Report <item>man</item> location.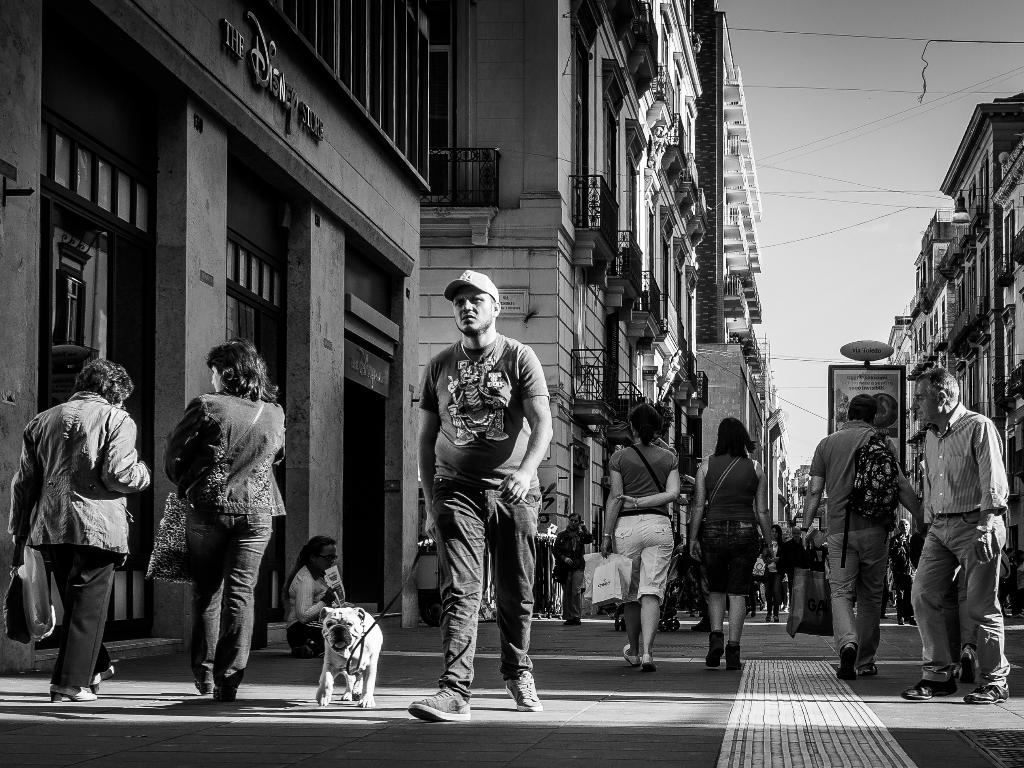
Report: (904, 372, 1011, 704).
